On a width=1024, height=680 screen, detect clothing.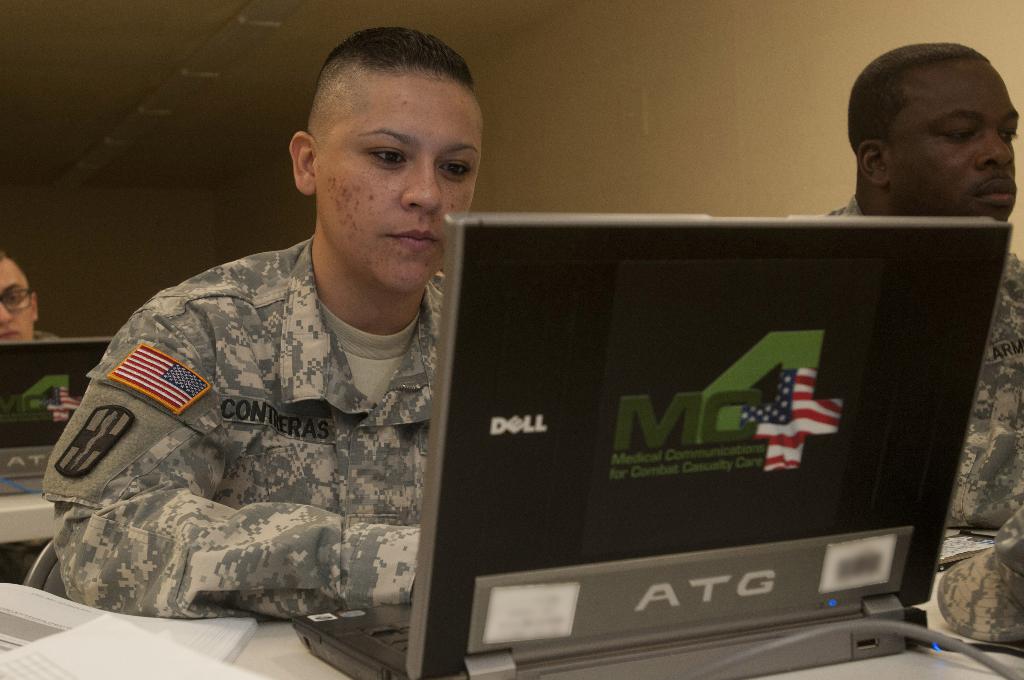
crop(800, 218, 1023, 654).
